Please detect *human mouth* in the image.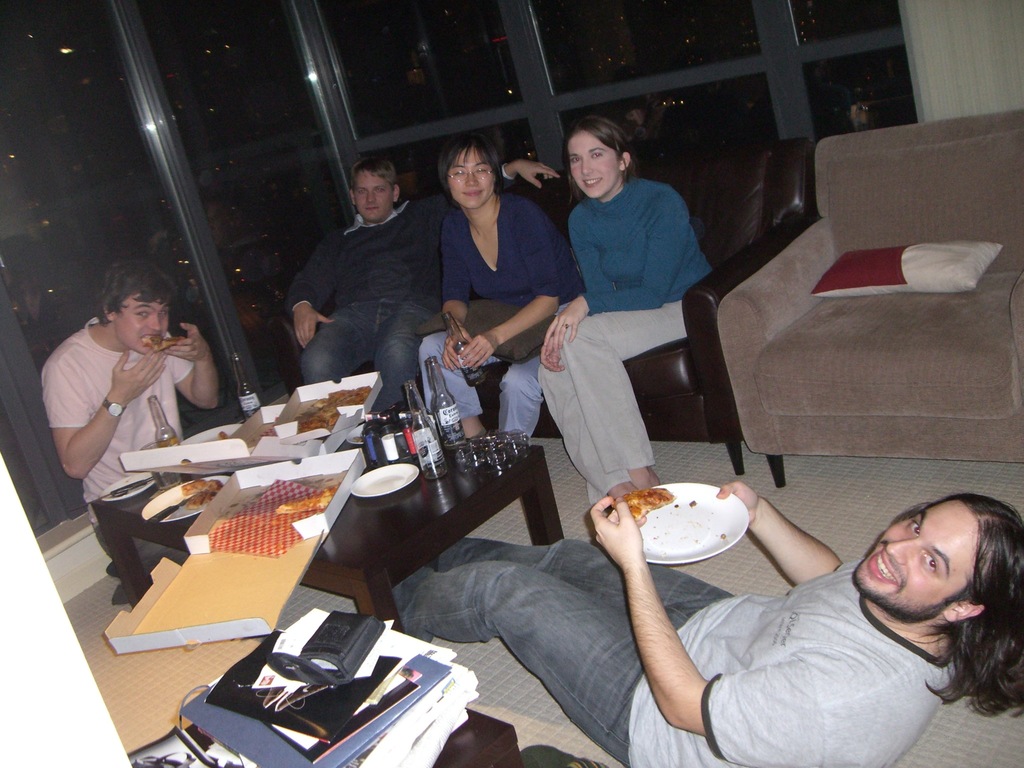
{"left": 583, "top": 176, "right": 599, "bottom": 184}.
